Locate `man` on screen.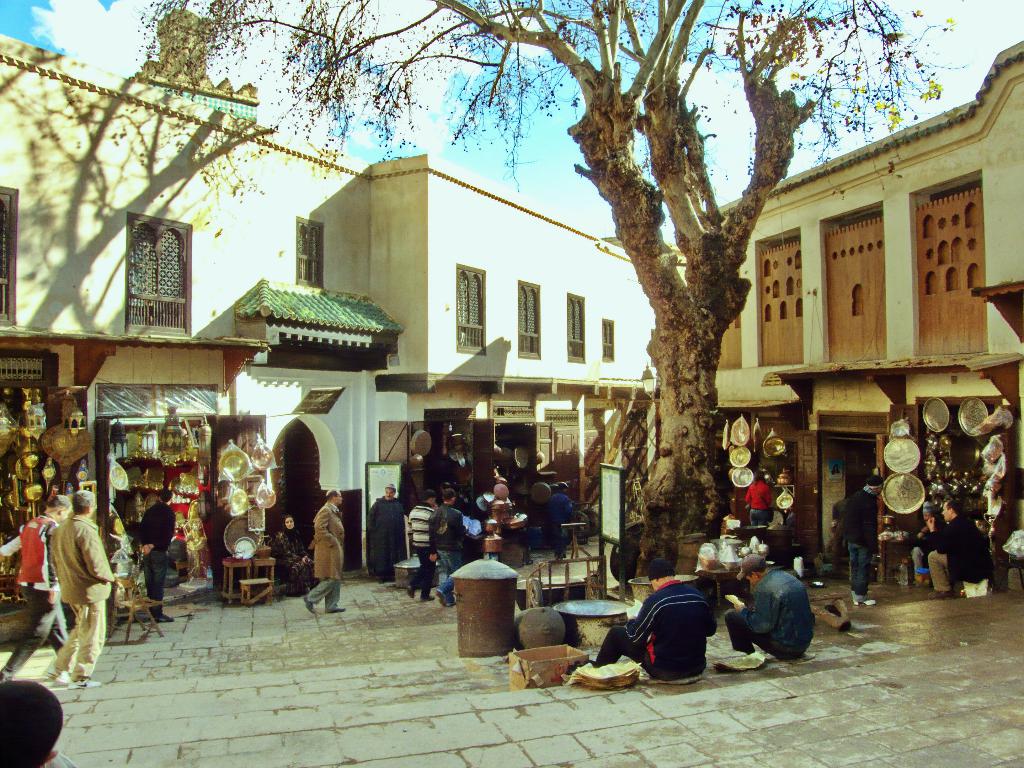
On screen at pyautogui.locateOnScreen(843, 470, 883, 611).
